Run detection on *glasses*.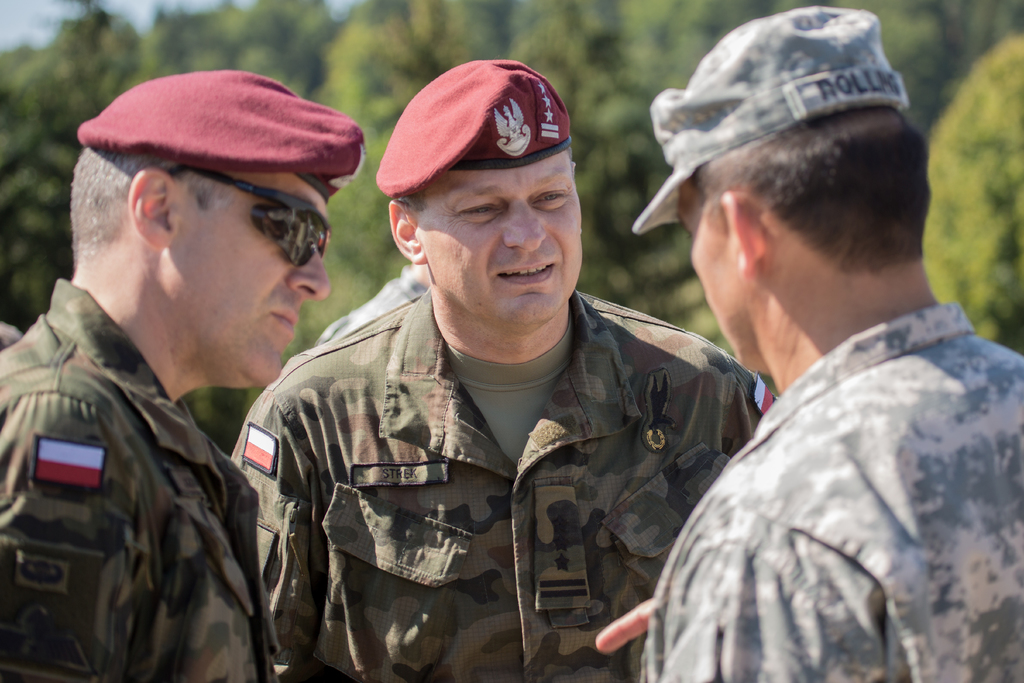
Result: bbox(72, 147, 326, 252).
